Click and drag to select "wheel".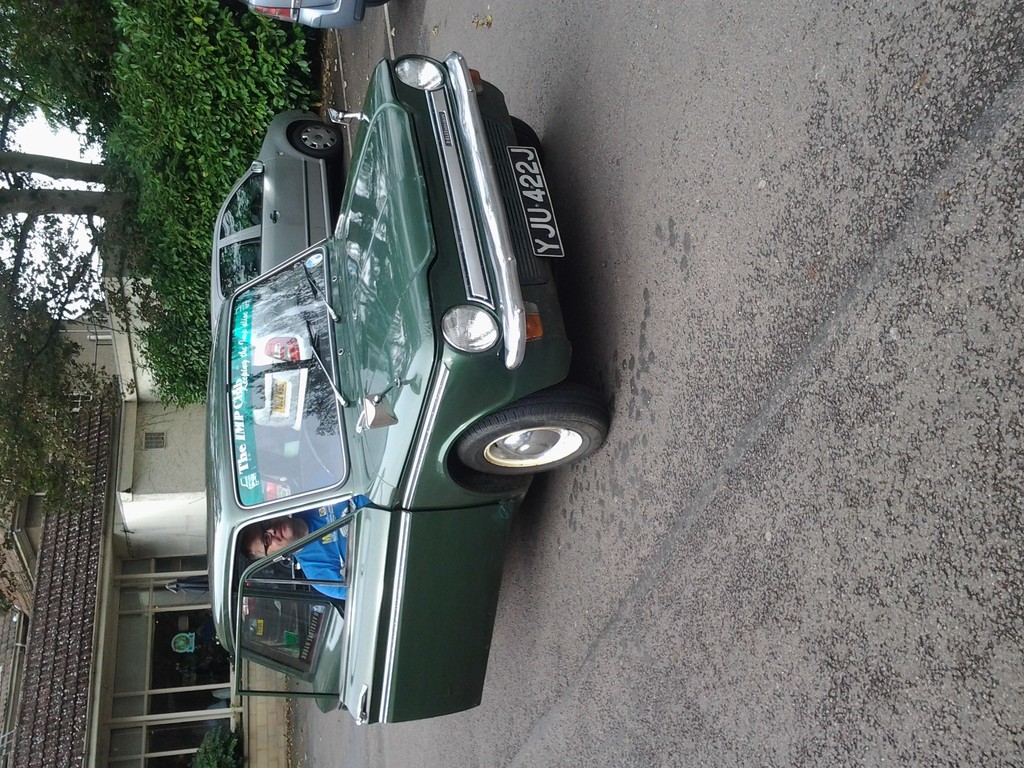
Selection: l=290, t=119, r=340, b=156.
